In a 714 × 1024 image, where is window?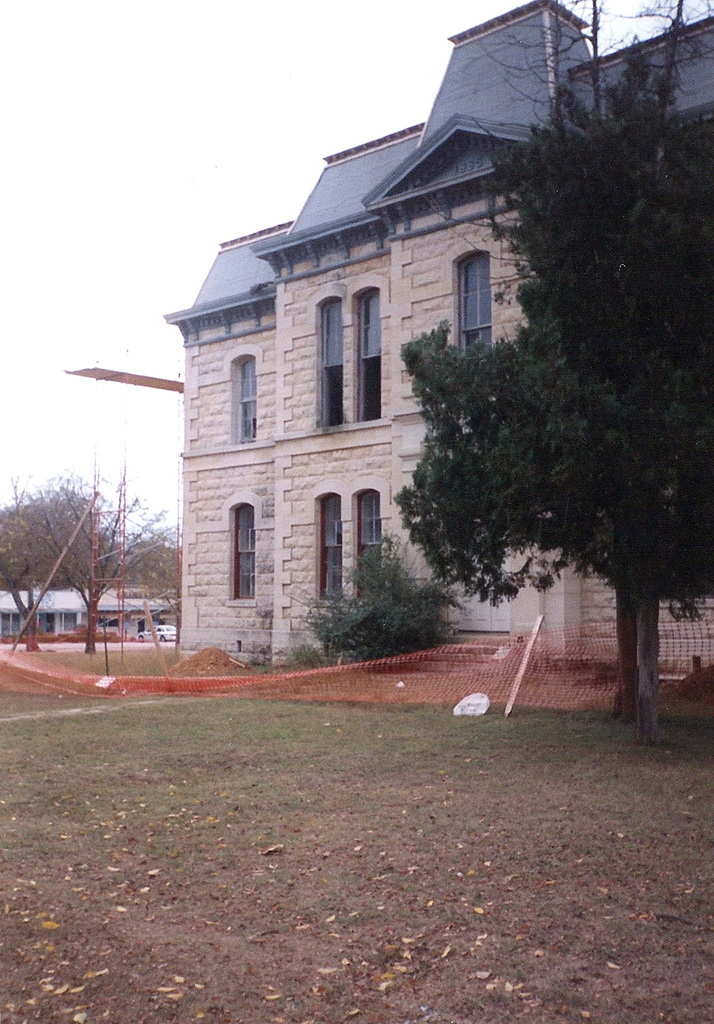
x1=318, y1=293, x2=346, y2=426.
